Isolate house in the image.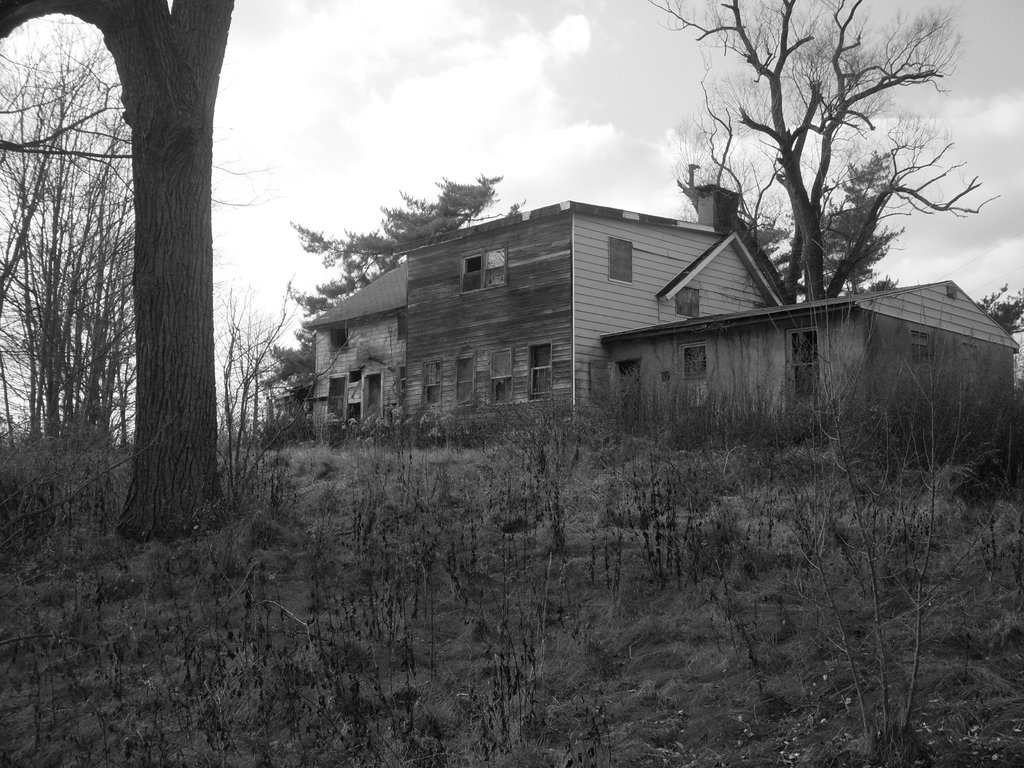
Isolated region: (600,278,1015,456).
